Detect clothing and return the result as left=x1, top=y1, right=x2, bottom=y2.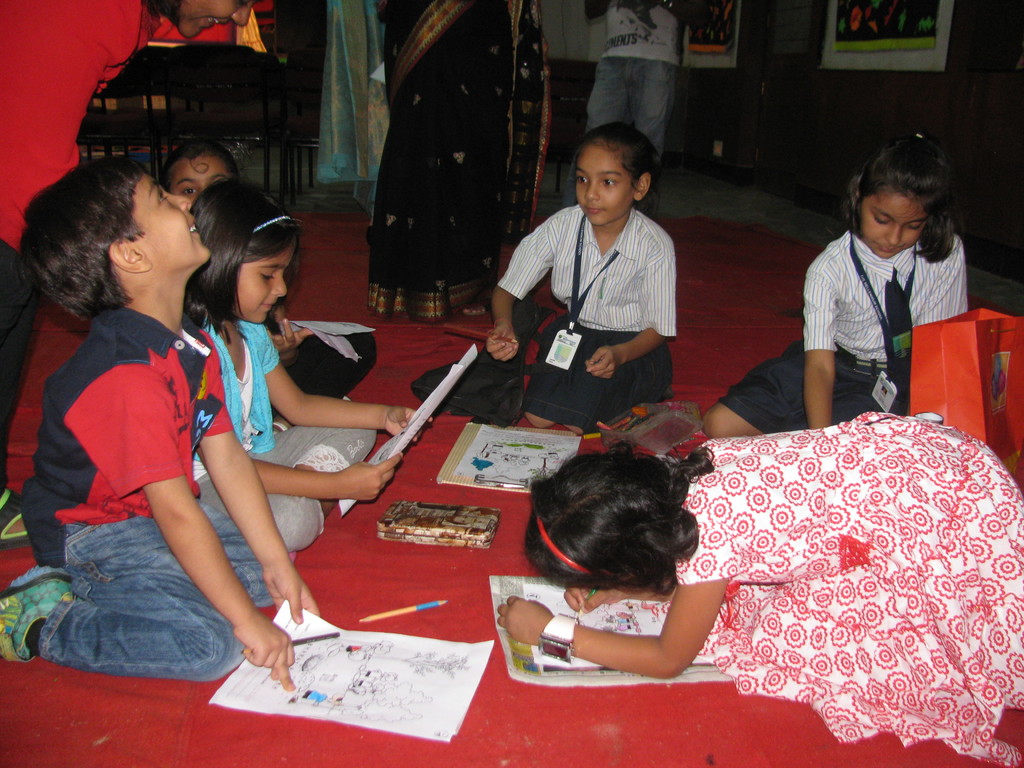
left=369, top=0, right=554, bottom=319.
